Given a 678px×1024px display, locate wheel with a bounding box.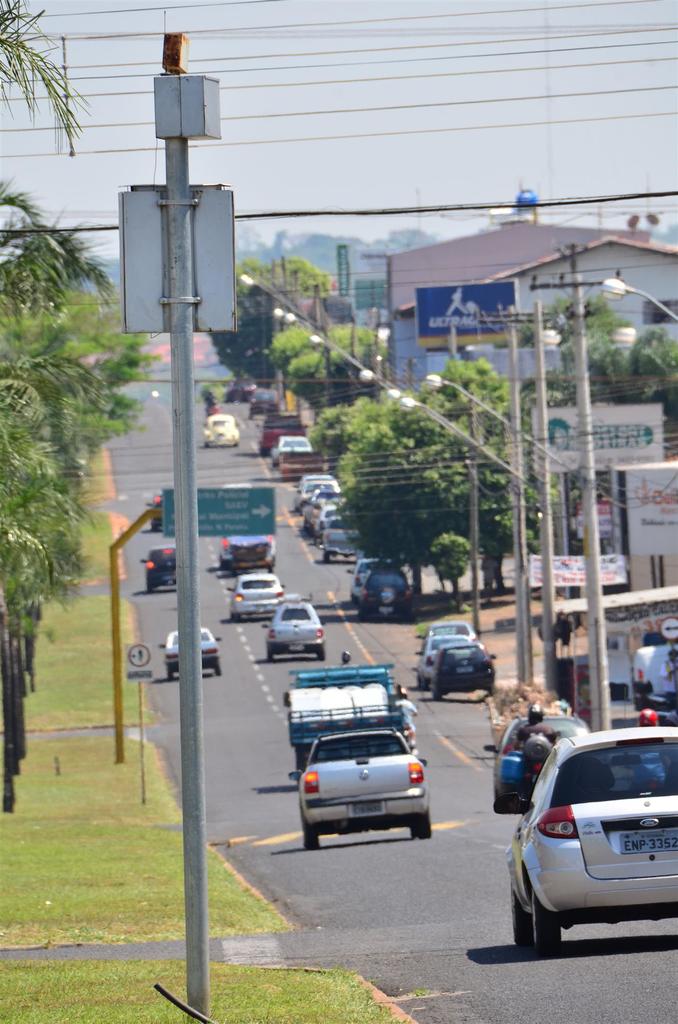
Located: <bbox>303, 826, 316, 854</bbox>.
